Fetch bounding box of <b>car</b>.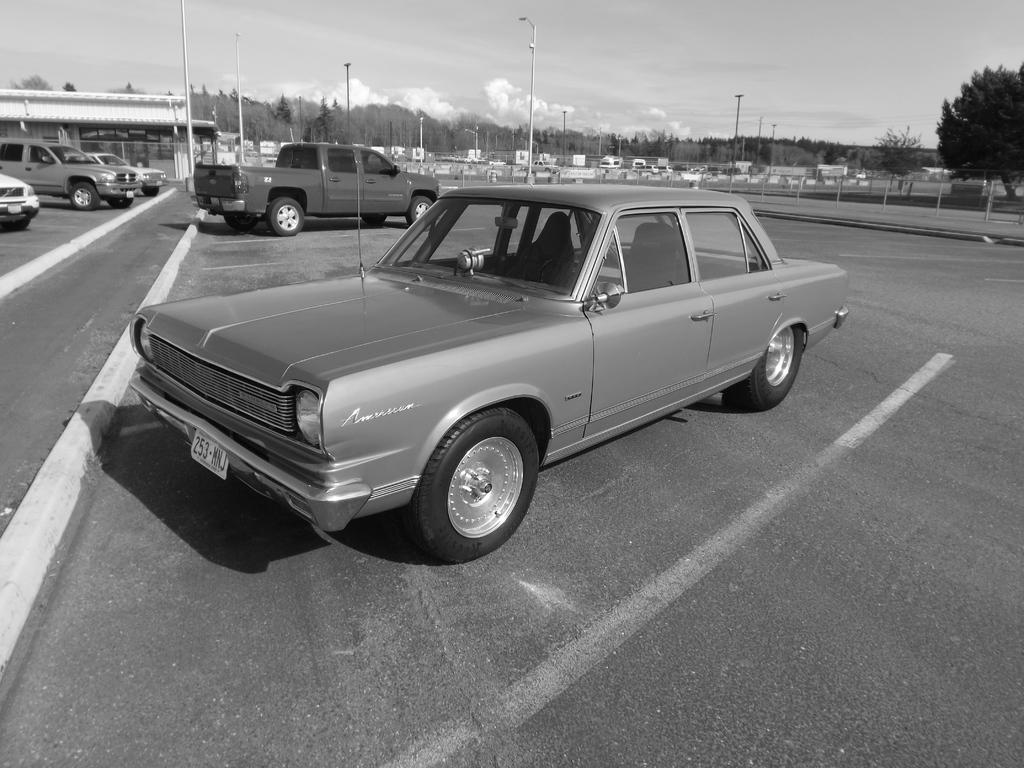
Bbox: (x1=116, y1=173, x2=851, y2=564).
